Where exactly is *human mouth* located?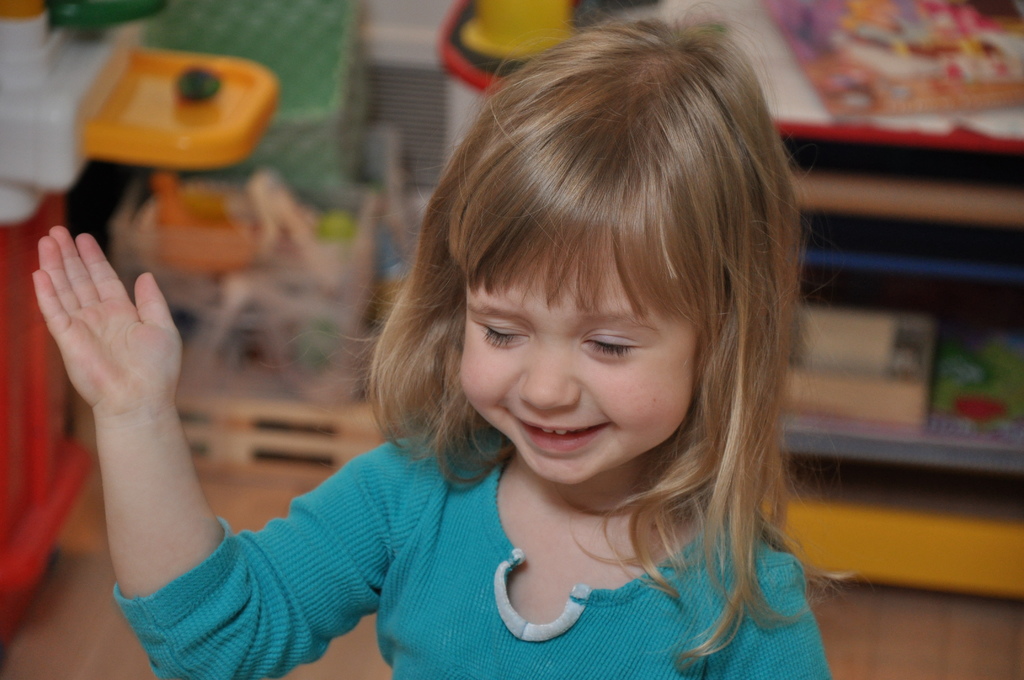
Its bounding box is <region>499, 414, 613, 460</region>.
